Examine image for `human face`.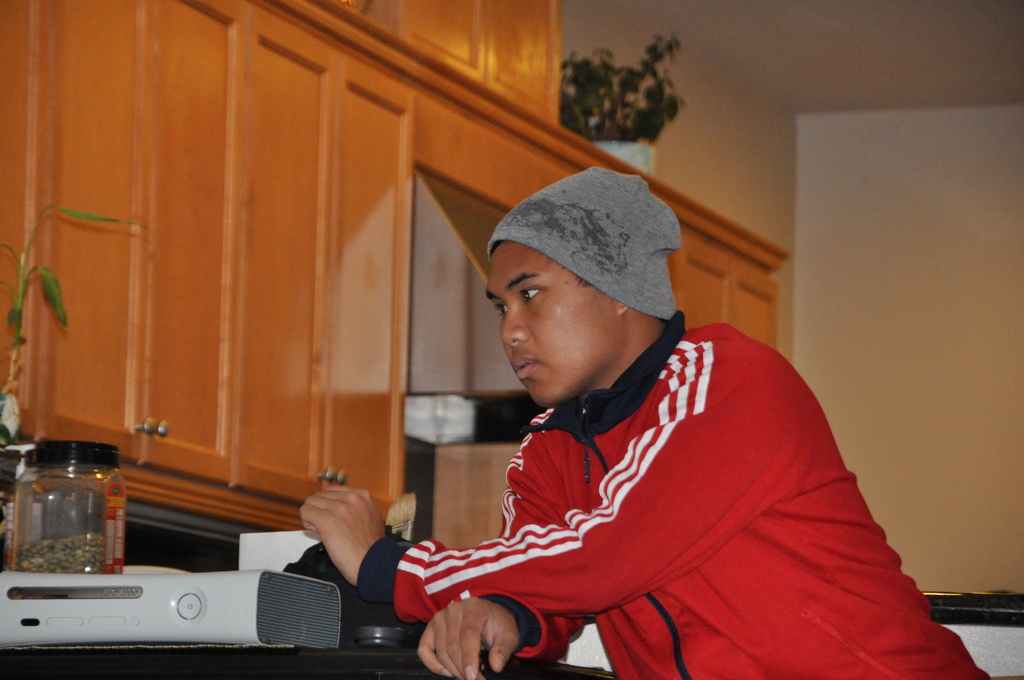
Examination result: <box>486,241,619,410</box>.
